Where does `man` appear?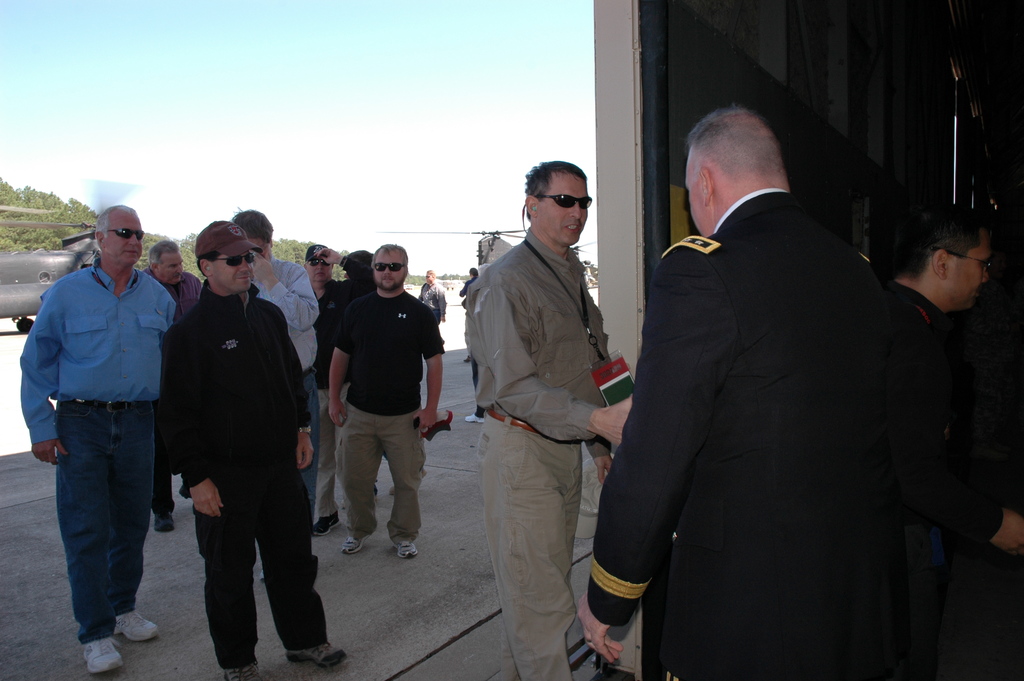
Appears at 328/243/446/559.
